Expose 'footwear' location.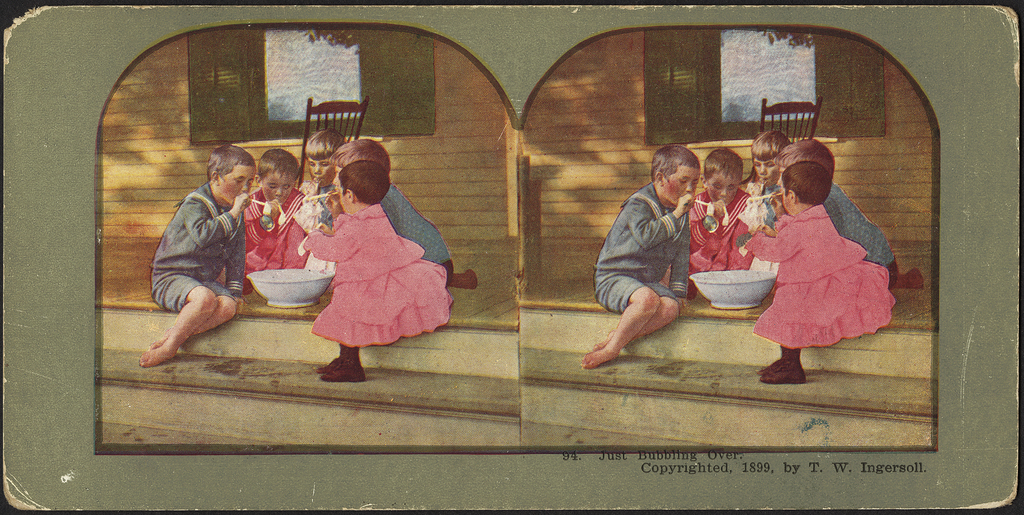
Exposed at bbox=(321, 350, 362, 381).
